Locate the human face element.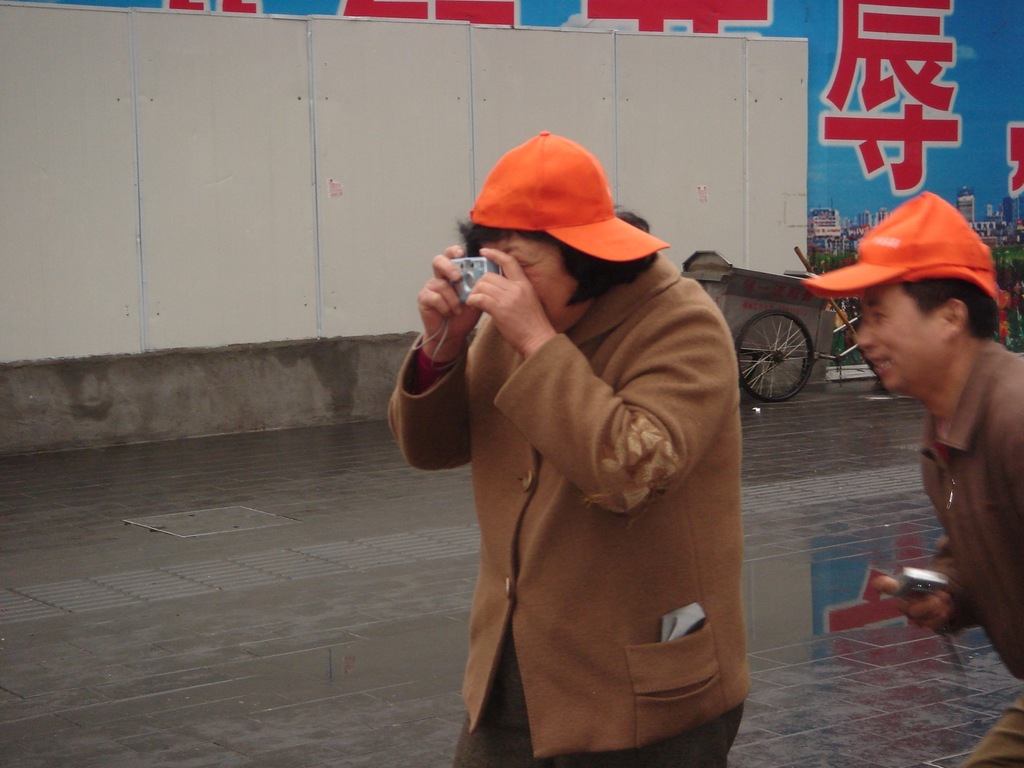
Element bbox: <box>856,285,946,400</box>.
